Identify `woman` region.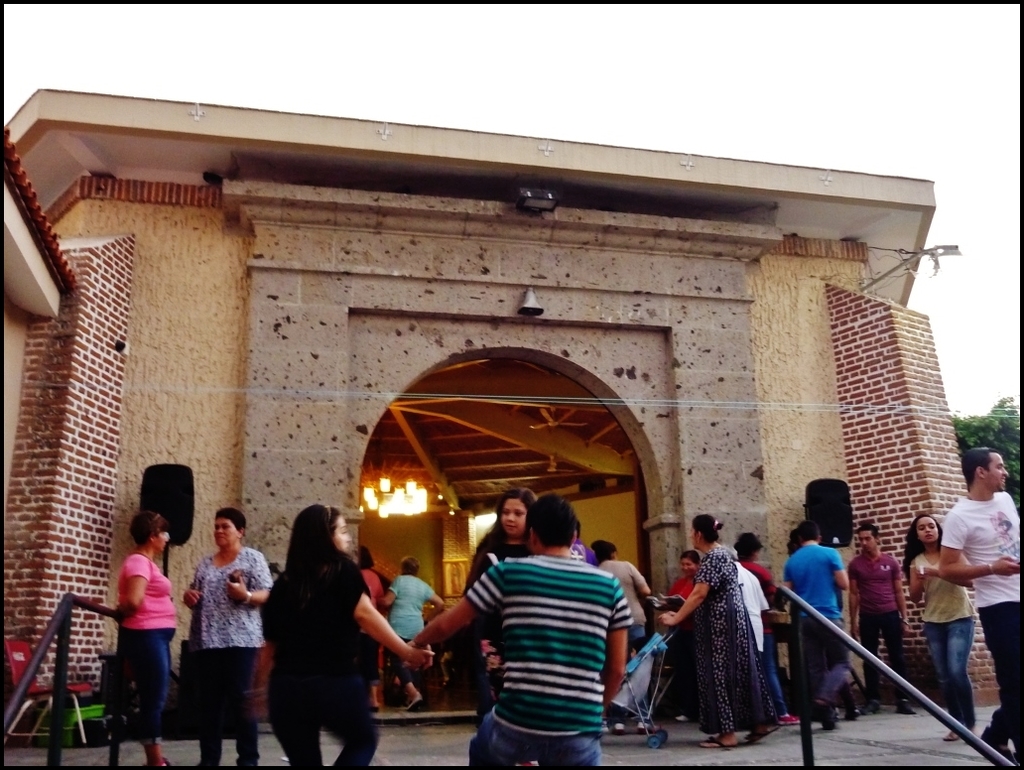
Region: <box>655,514,787,753</box>.
